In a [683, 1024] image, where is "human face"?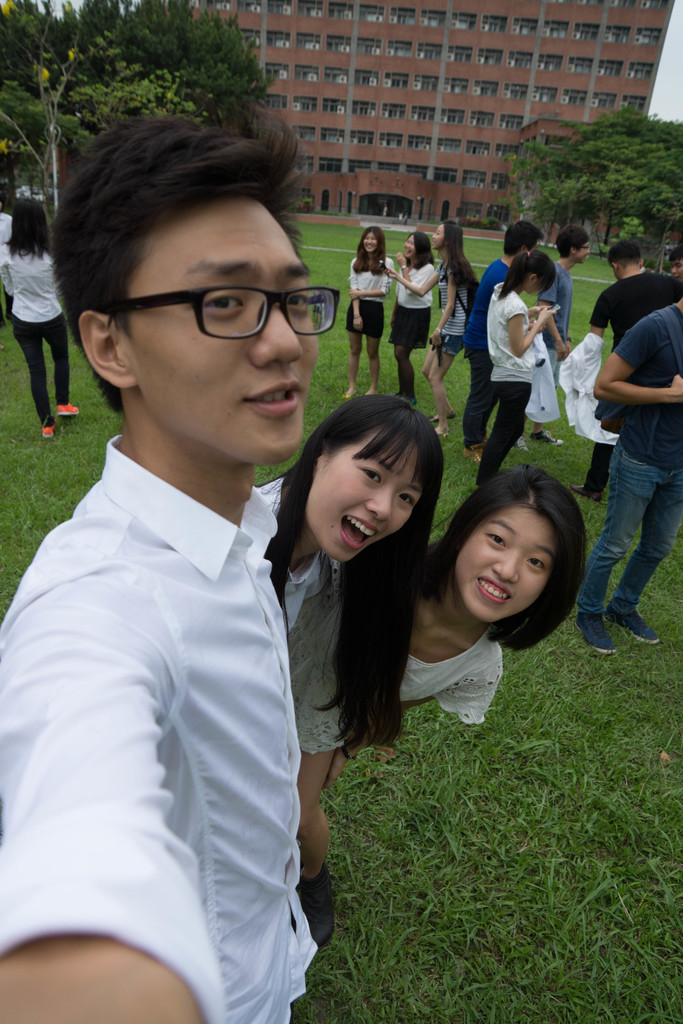
(122,207,304,462).
